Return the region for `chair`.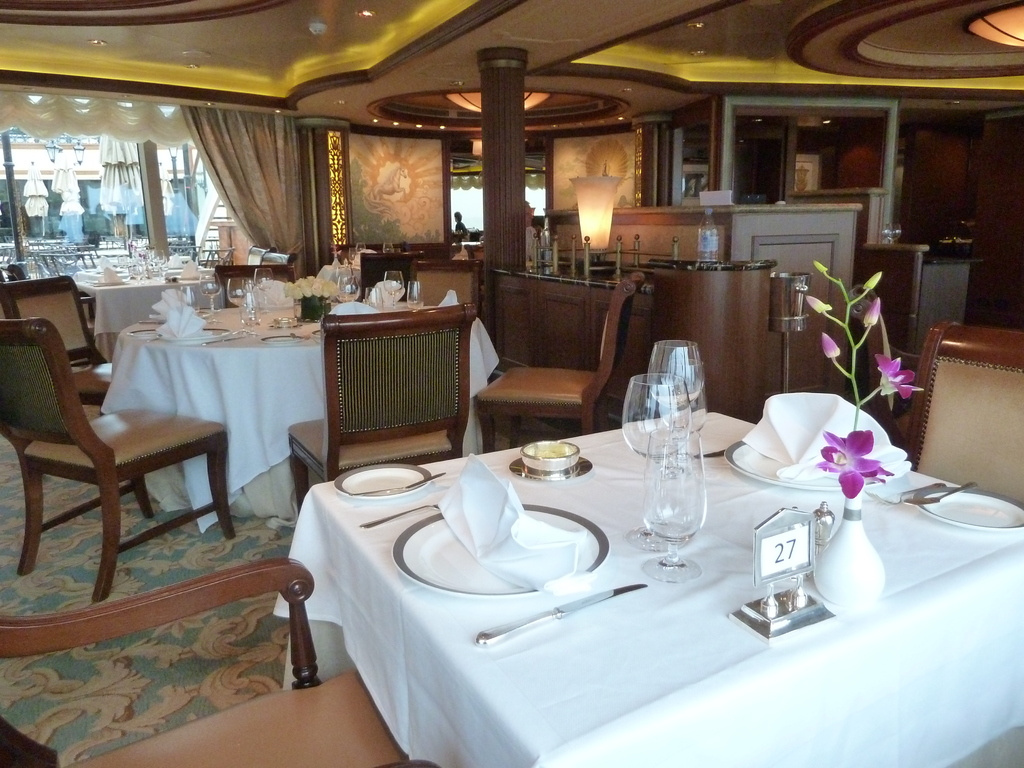
[0,271,116,420].
